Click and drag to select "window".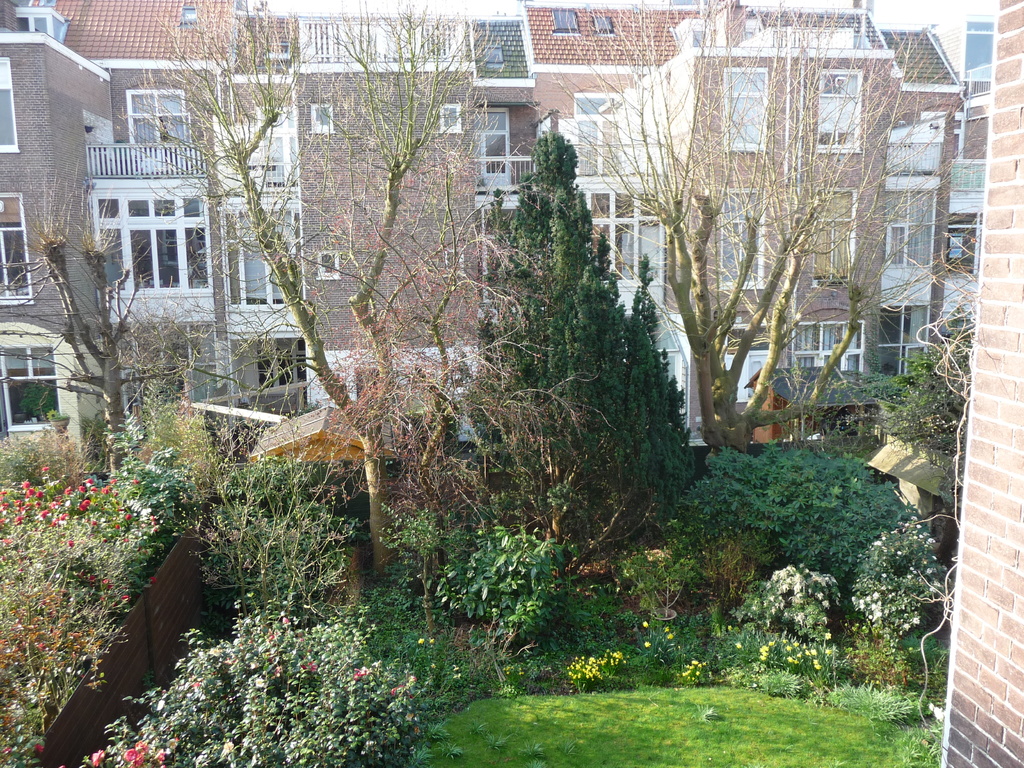
Selection: {"left": 812, "top": 189, "right": 851, "bottom": 280}.
